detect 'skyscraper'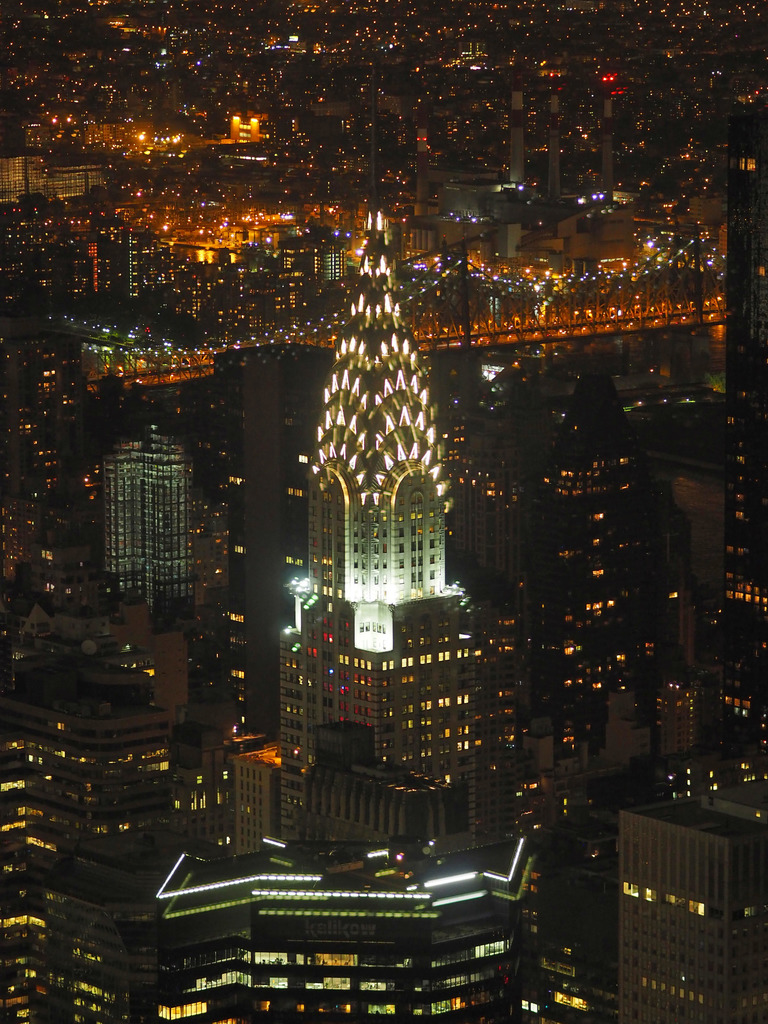
region(591, 751, 755, 1023)
